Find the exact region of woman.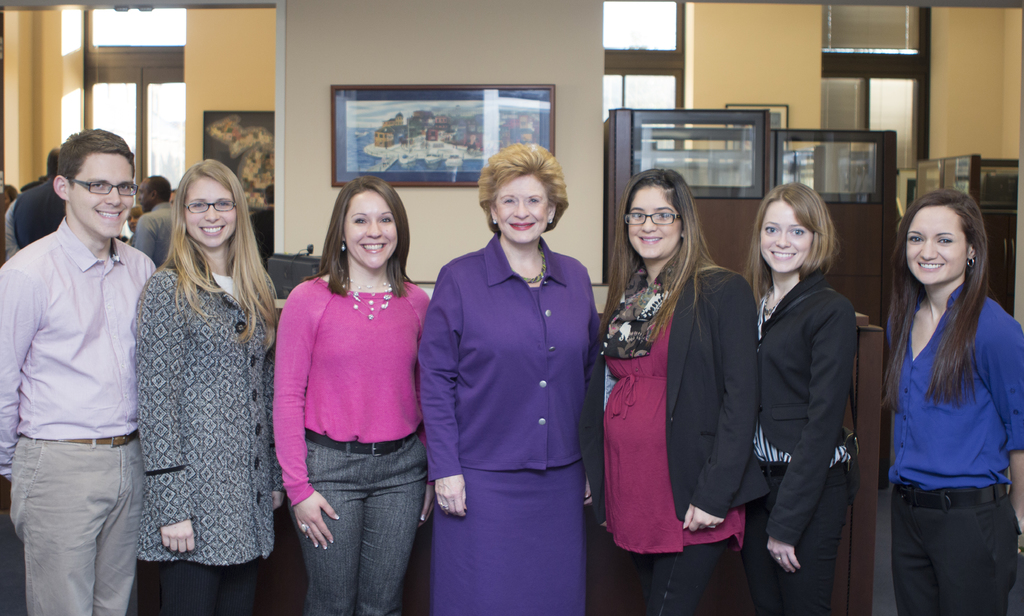
Exact region: [578,165,760,615].
